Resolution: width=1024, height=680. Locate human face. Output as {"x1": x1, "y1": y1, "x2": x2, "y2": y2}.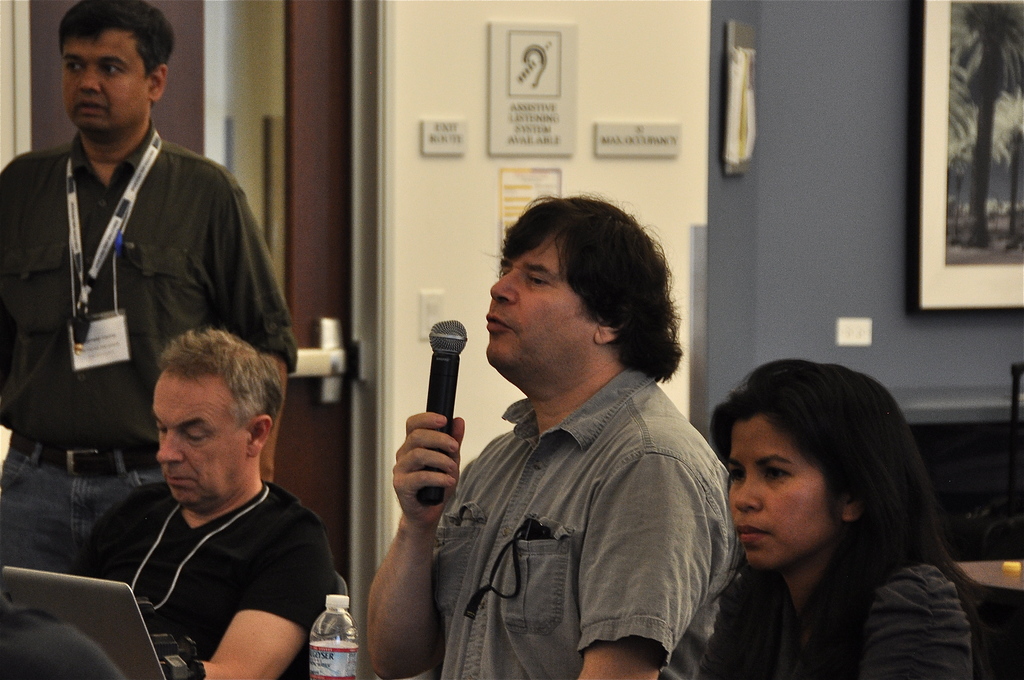
{"x1": 60, "y1": 30, "x2": 149, "y2": 130}.
